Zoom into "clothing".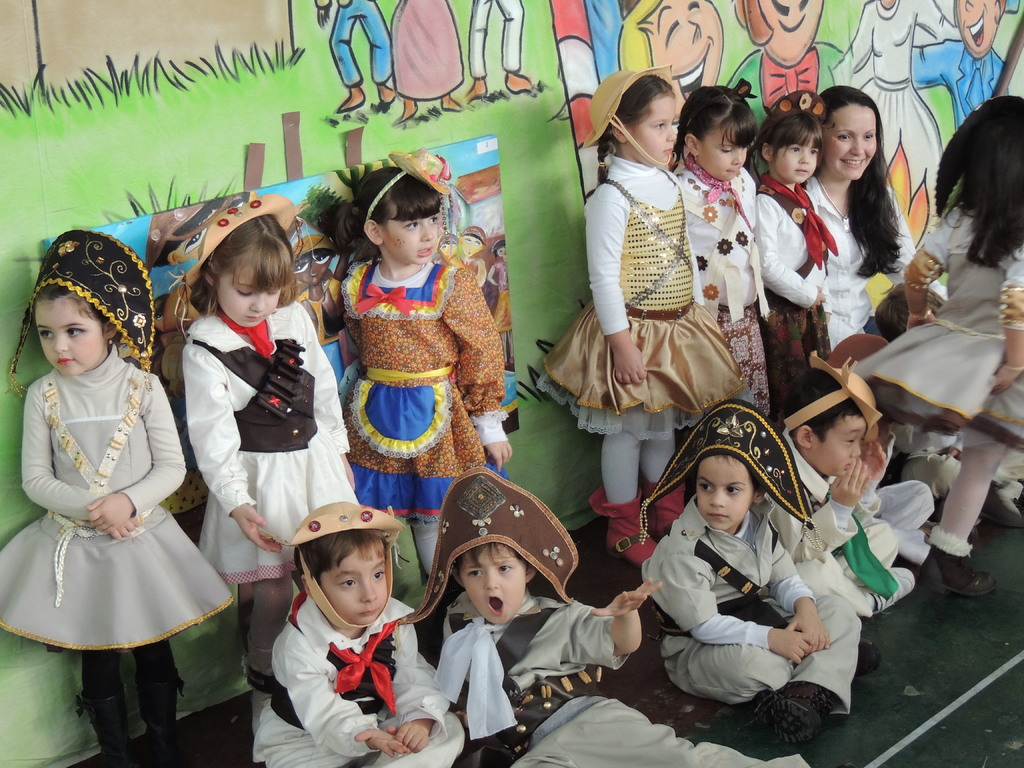
Zoom target: <bbox>186, 304, 355, 582</bbox>.
